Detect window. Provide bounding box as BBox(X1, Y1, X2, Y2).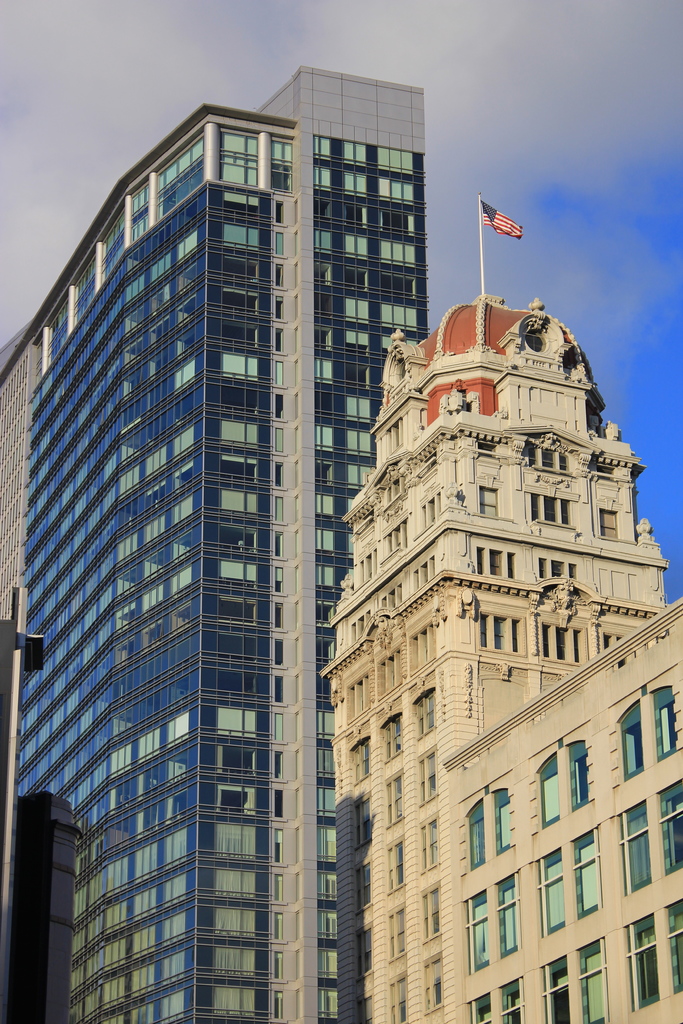
BBox(339, 669, 368, 724).
